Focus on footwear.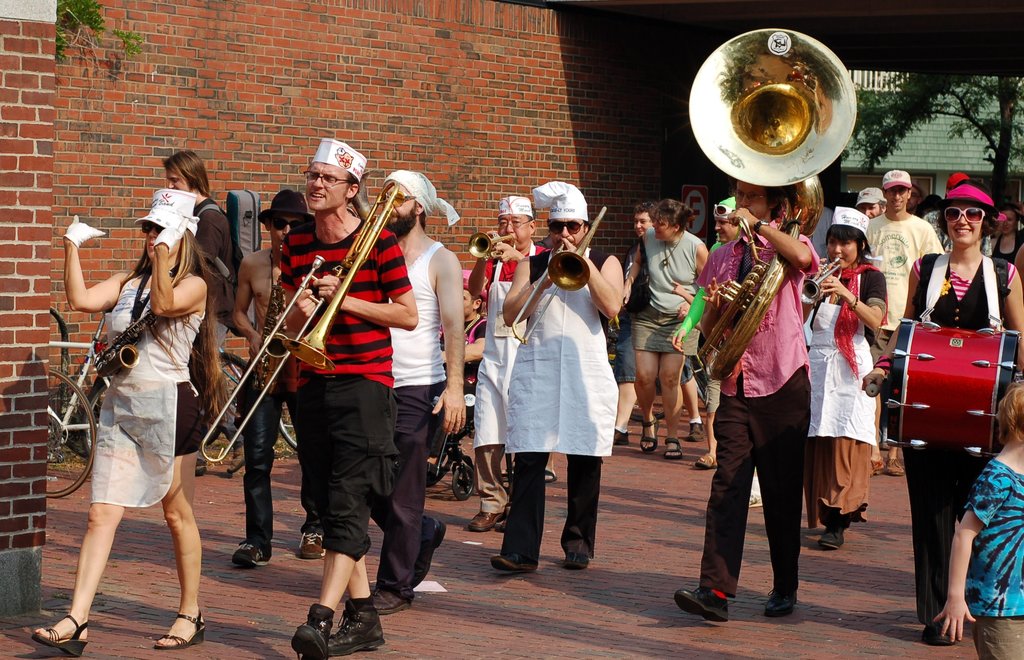
Focused at l=819, t=525, r=846, b=548.
